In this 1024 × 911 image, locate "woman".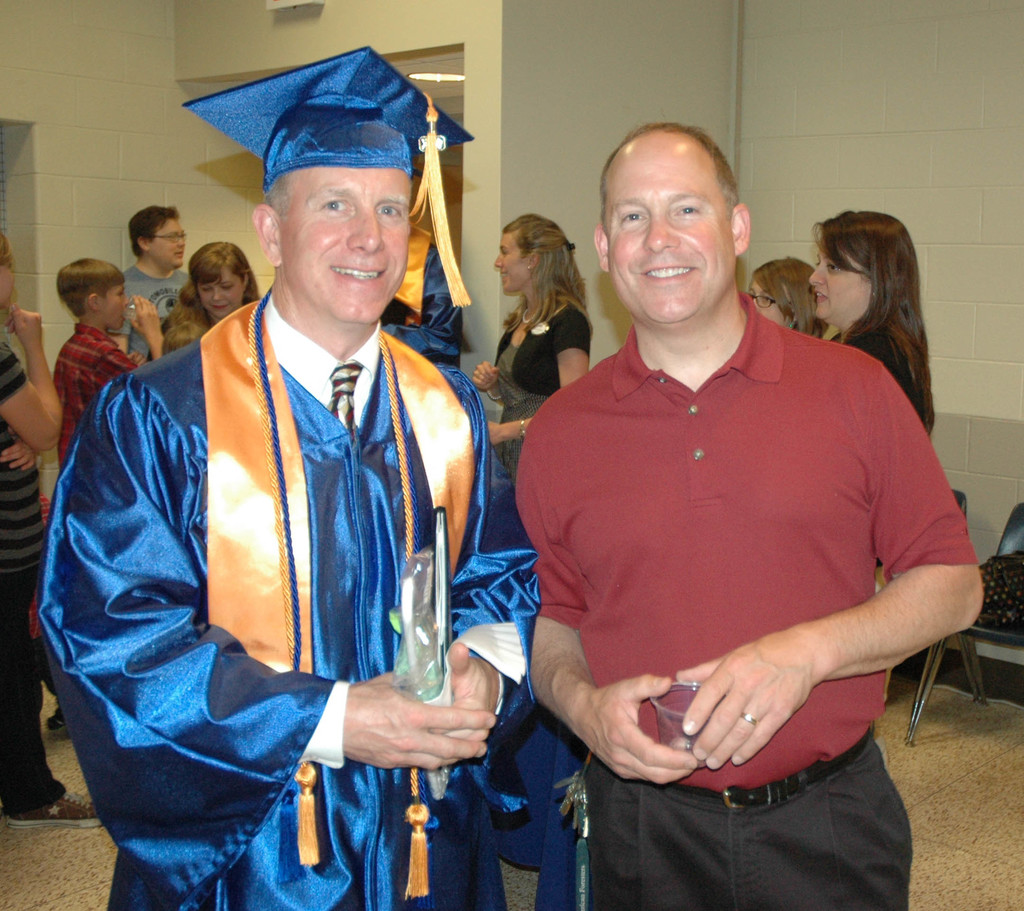
Bounding box: select_region(804, 210, 939, 444).
